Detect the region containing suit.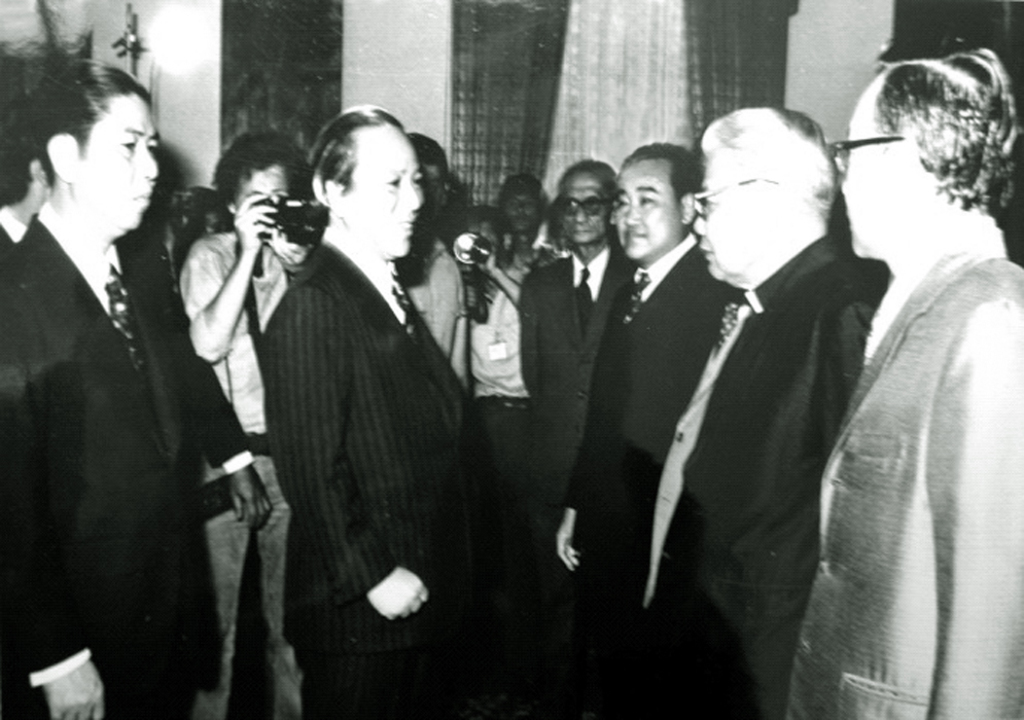
<region>565, 238, 731, 651</region>.
